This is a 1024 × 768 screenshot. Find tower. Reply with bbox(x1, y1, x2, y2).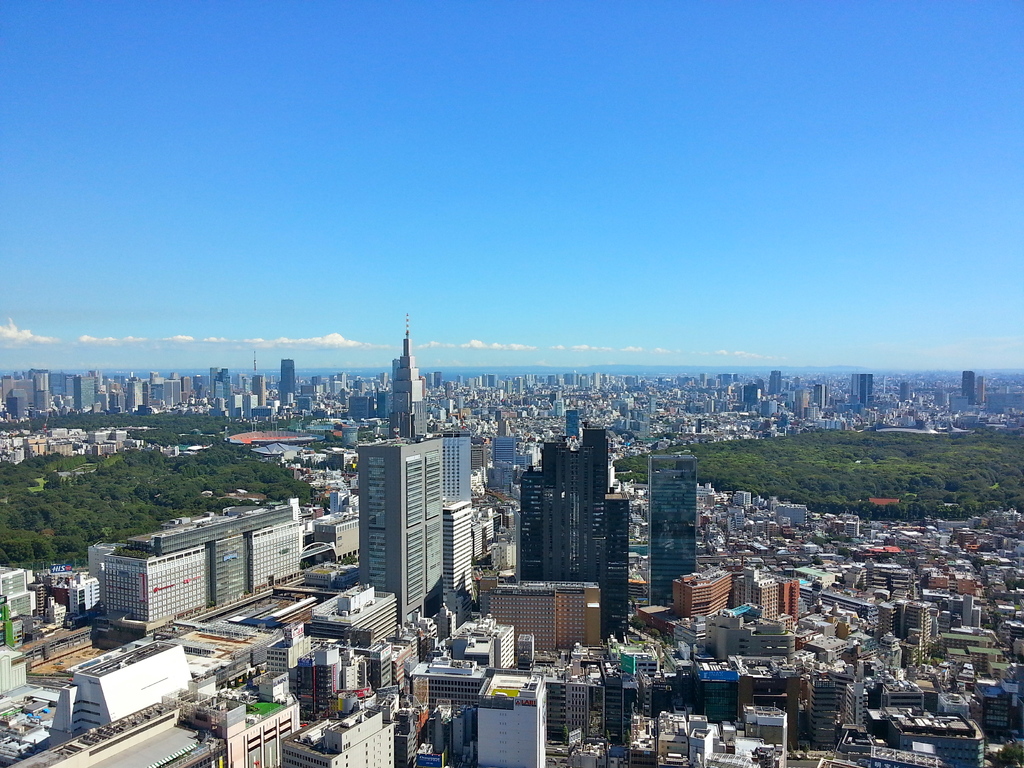
bbox(519, 410, 627, 648).
